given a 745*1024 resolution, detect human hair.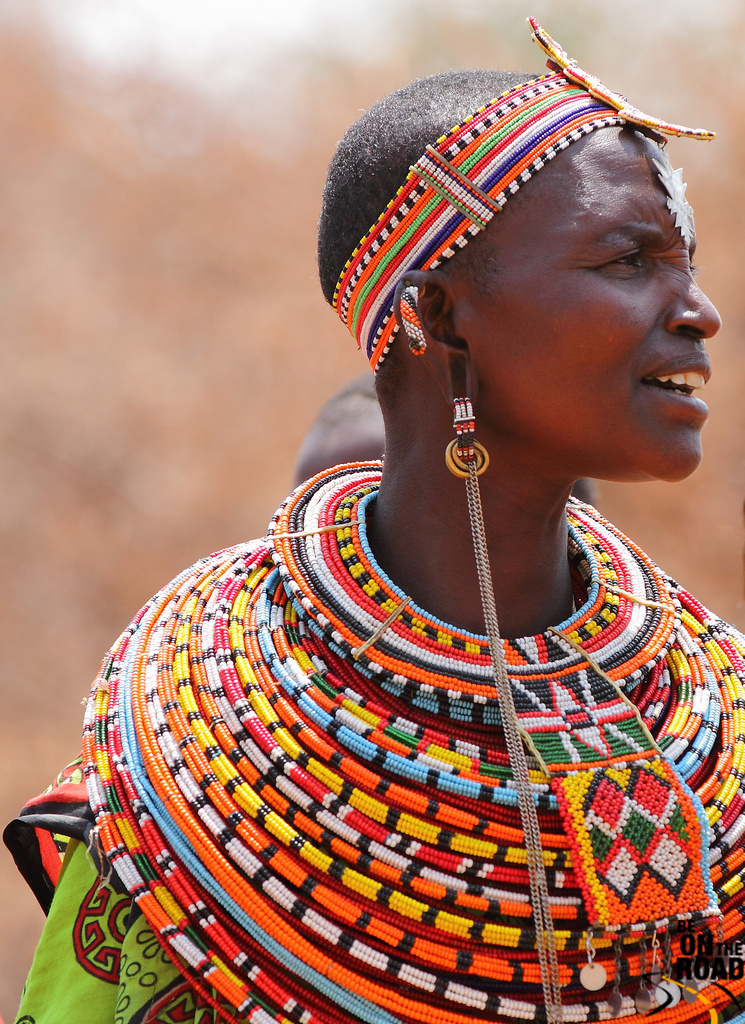
BBox(318, 70, 538, 306).
